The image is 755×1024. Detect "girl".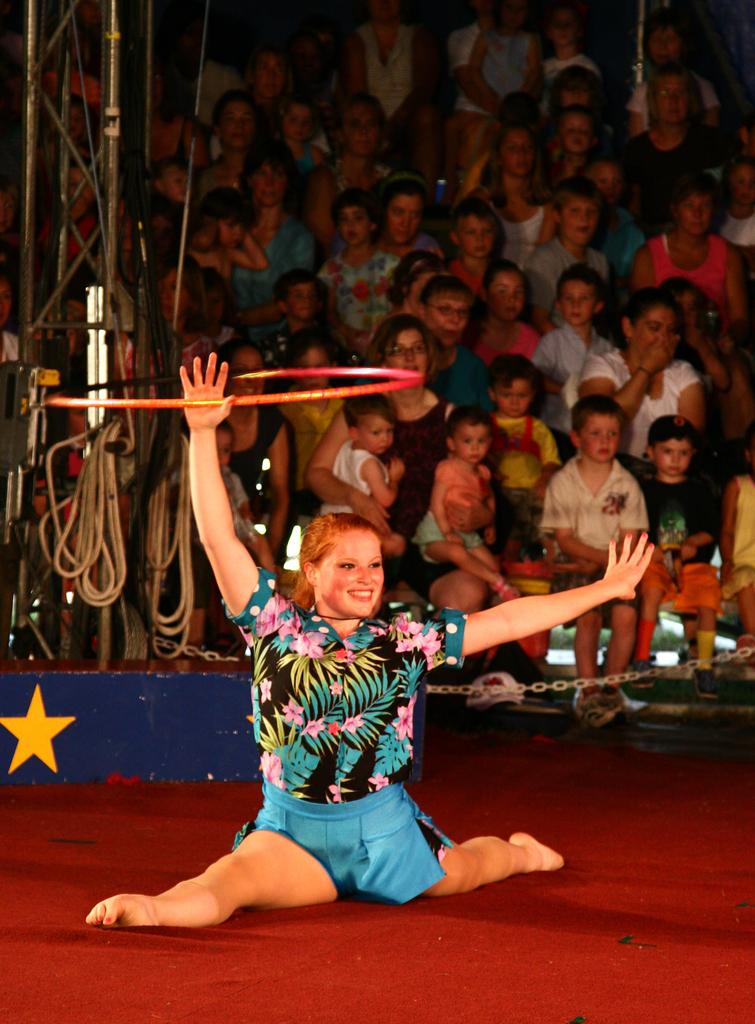
Detection: [x1=437, y1=200, x2=514, y2=322].
